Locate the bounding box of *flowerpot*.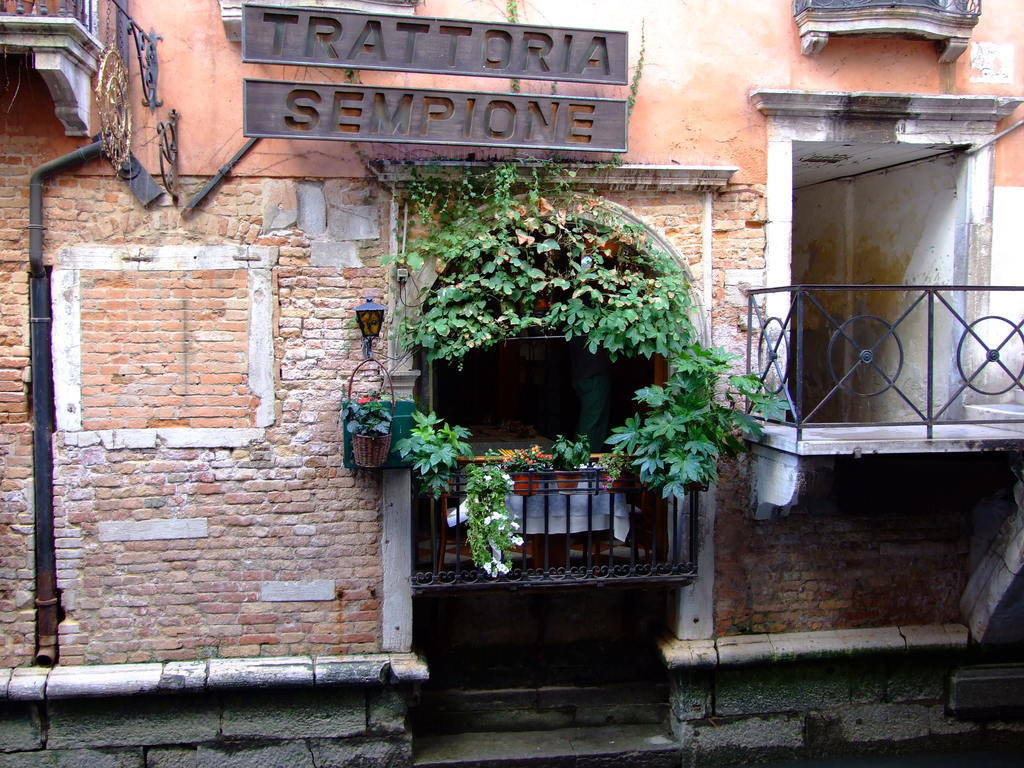
Bounding box: rect(555, 470, 579, 494).
